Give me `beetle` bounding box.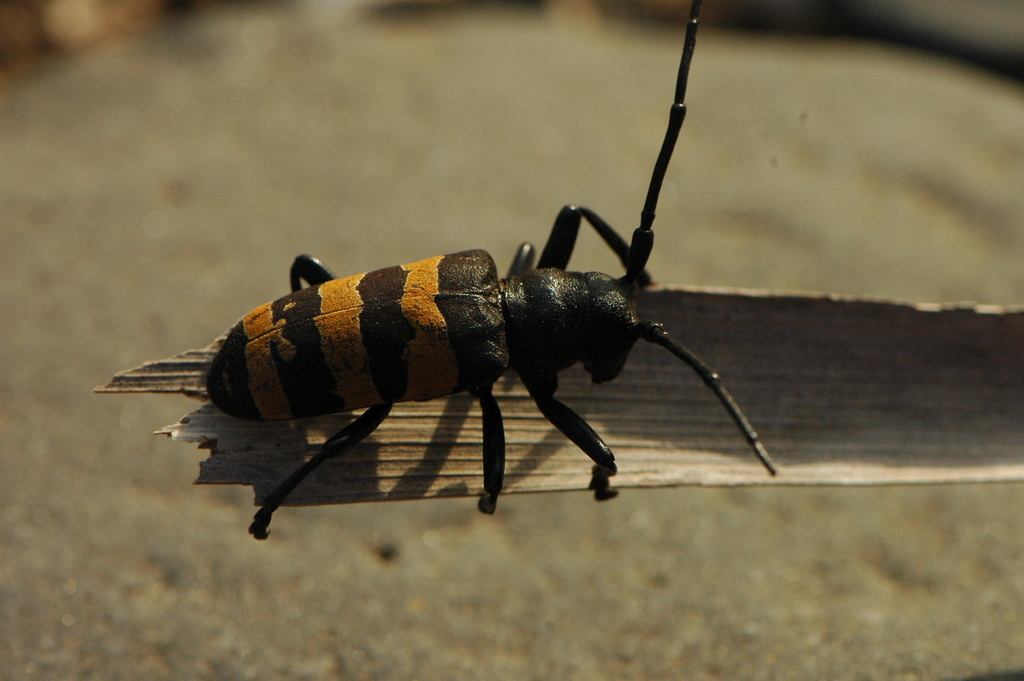
detection(97, 45, 807, 533).
